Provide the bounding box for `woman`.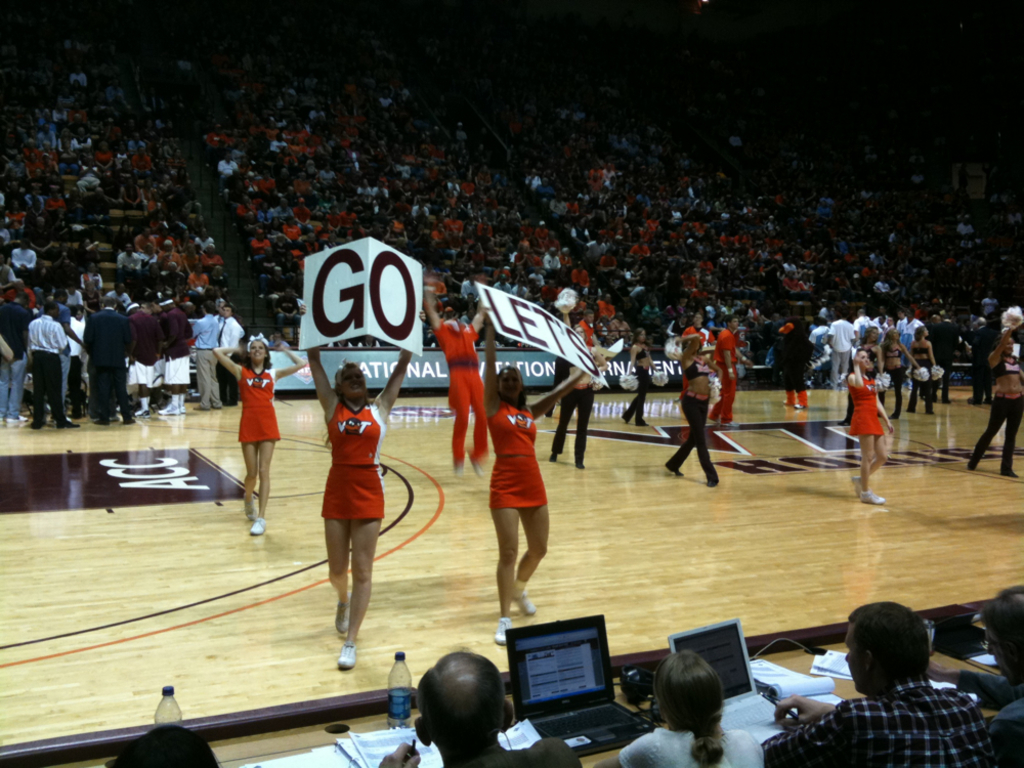
556 321 608 468.
